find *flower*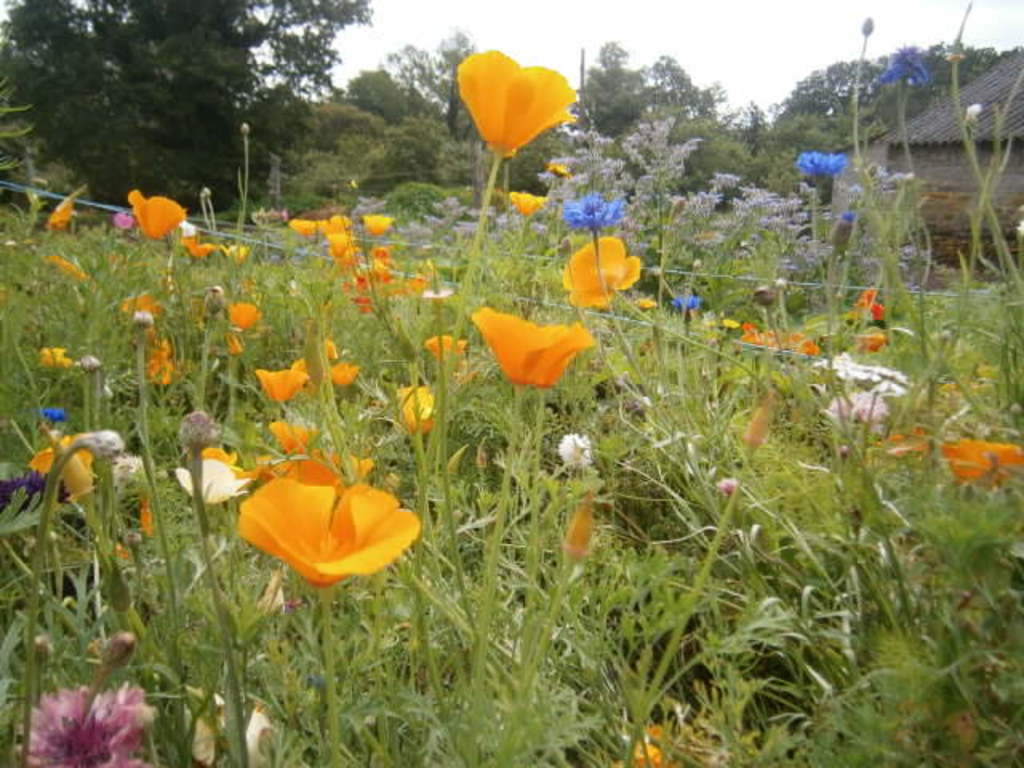
detection(331, 363, 354, 384)
